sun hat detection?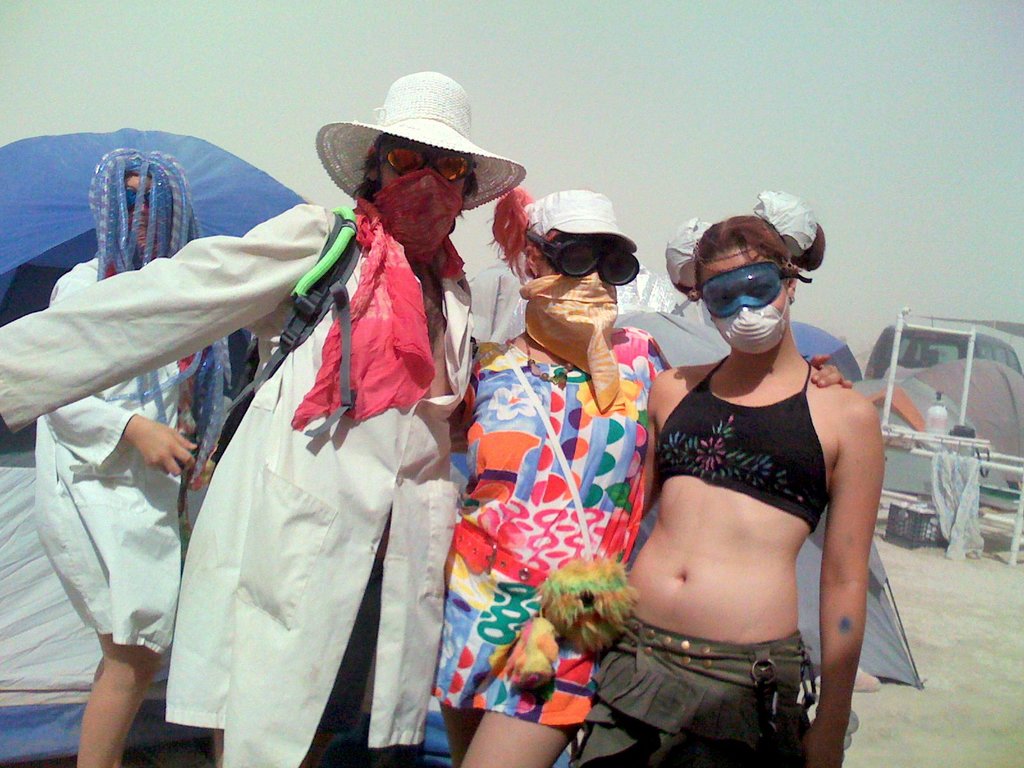
bbox(313, 74, 526, 212)
